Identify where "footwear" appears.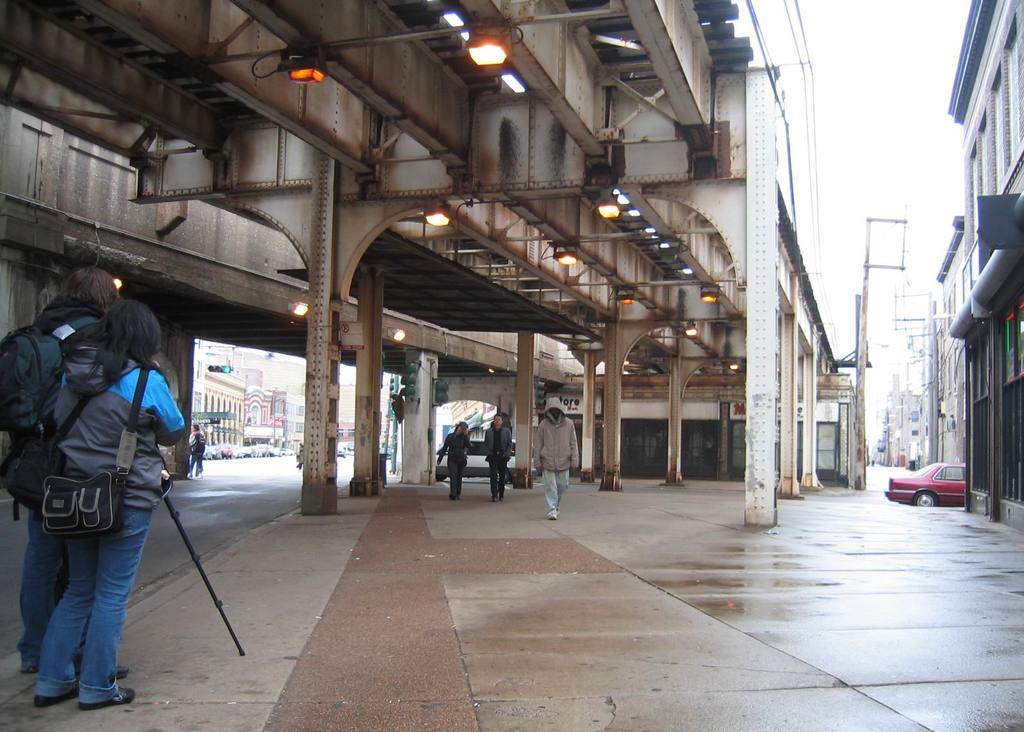
Appears at 37, 686, 74, 706.
